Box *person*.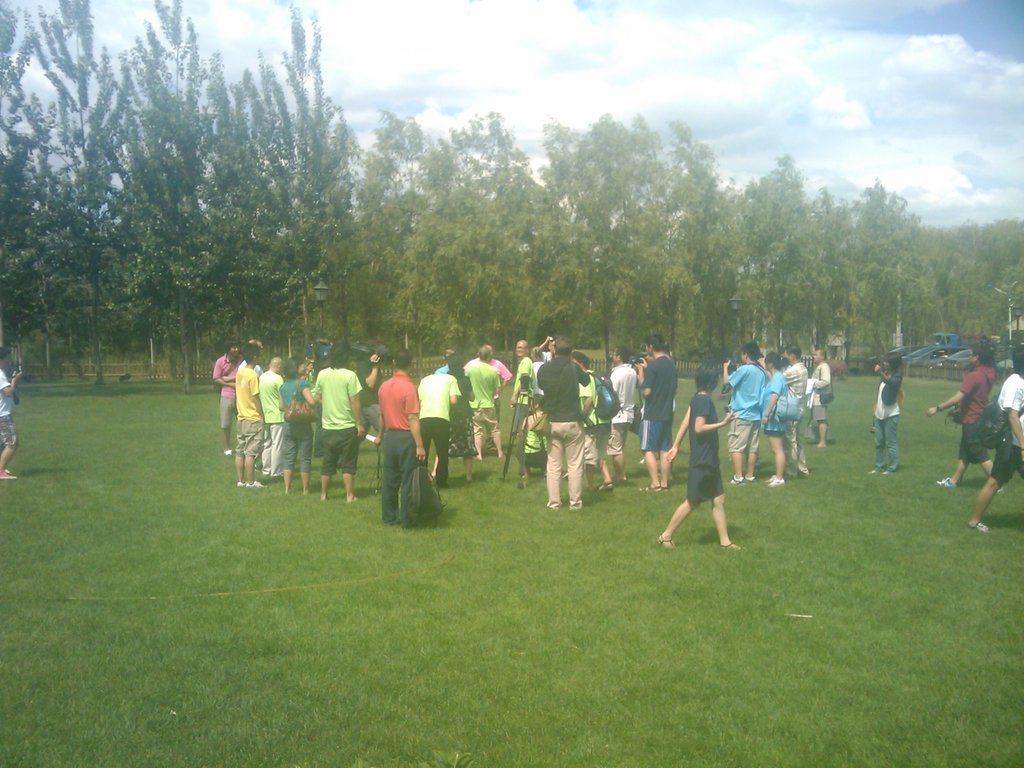
(left=369, top=348, right=431, bottom=534).
